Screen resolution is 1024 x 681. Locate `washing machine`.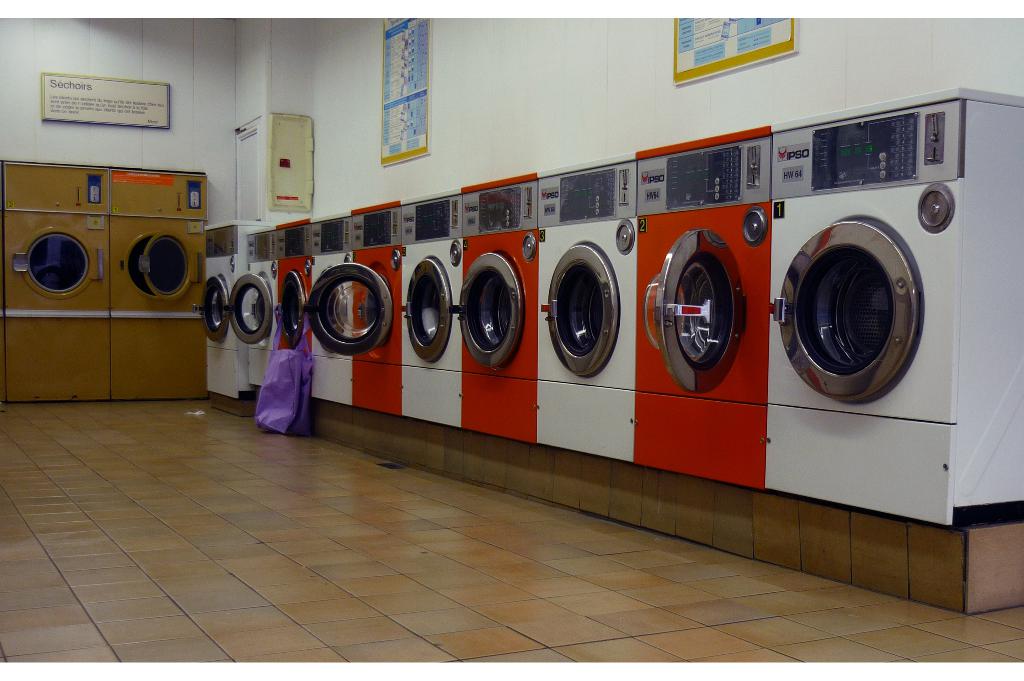
rect(388, 187, 458, 423).
